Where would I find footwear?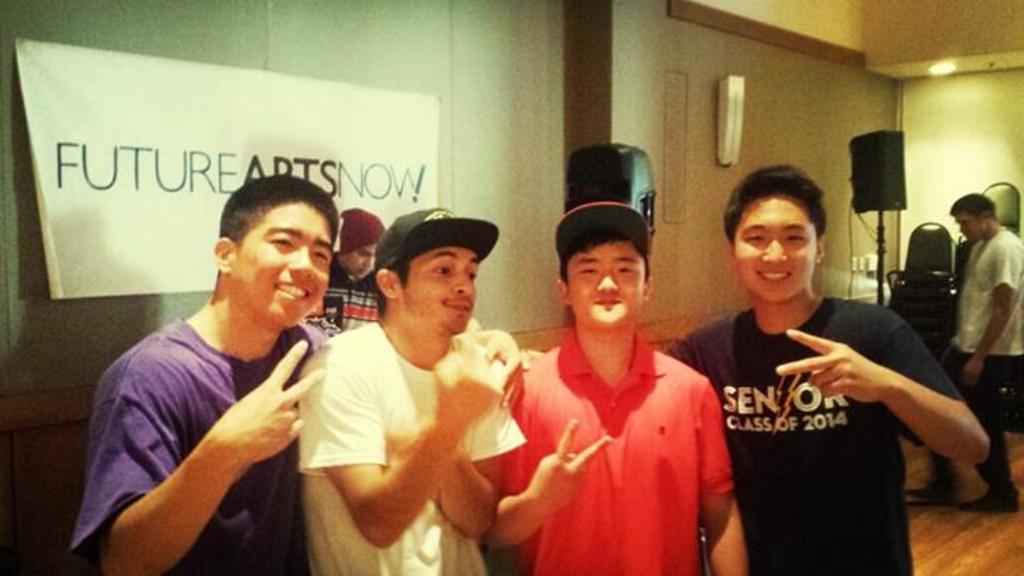
At <region>963, 468, 1023, 512</region>.
